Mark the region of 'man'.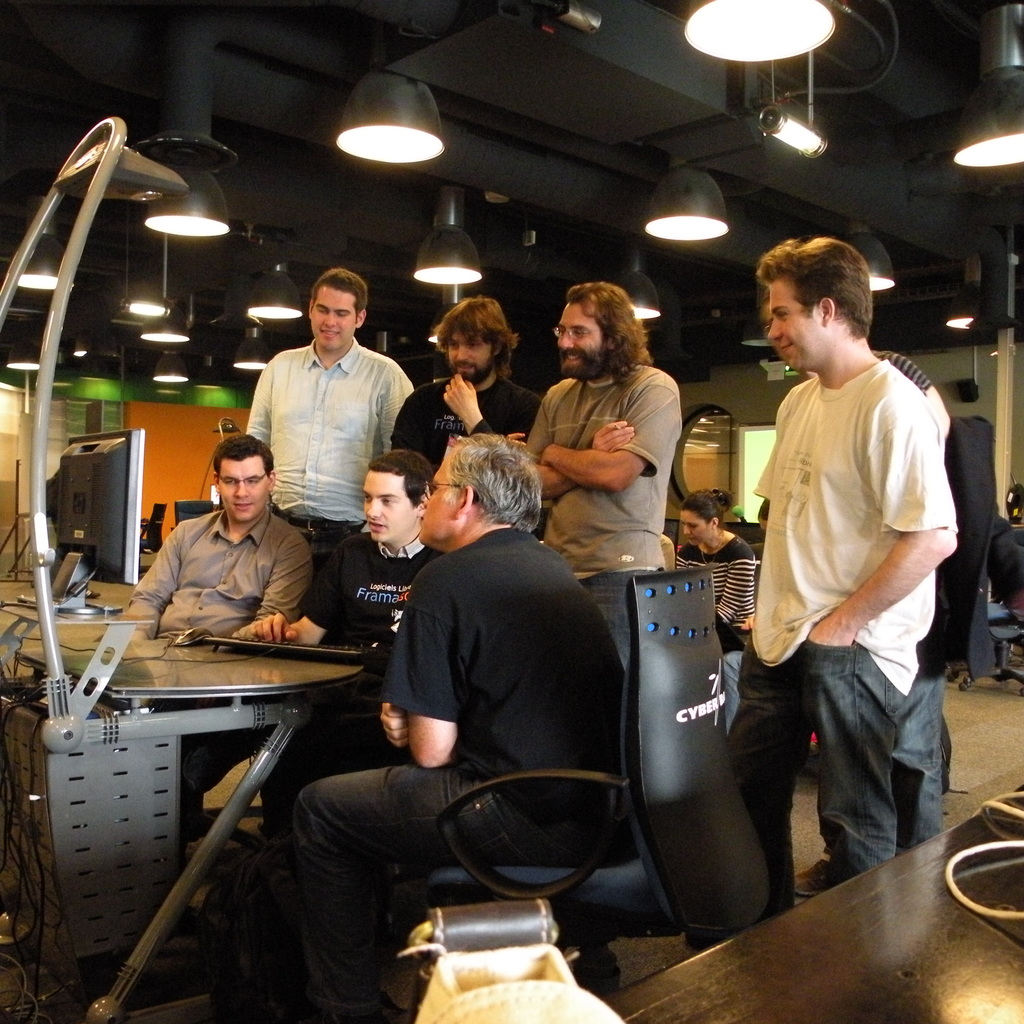
Region: rect(662, 490, 772, 652).
